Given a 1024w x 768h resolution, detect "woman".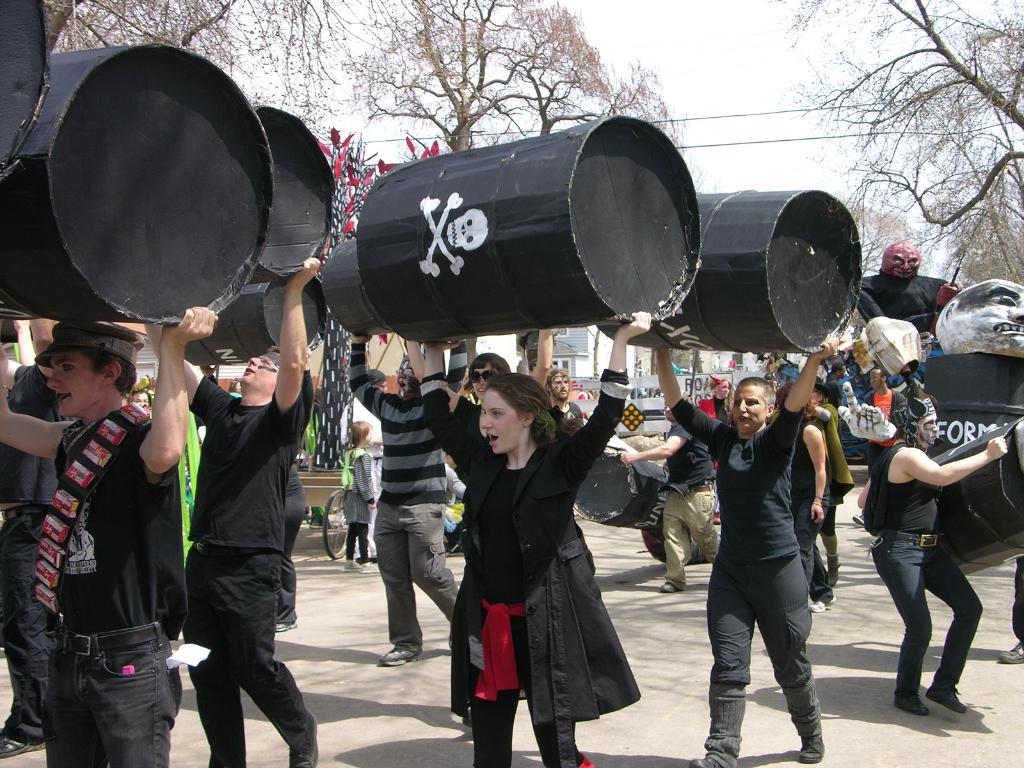
<bbox>0, 305, 221, 767</bbox>.
